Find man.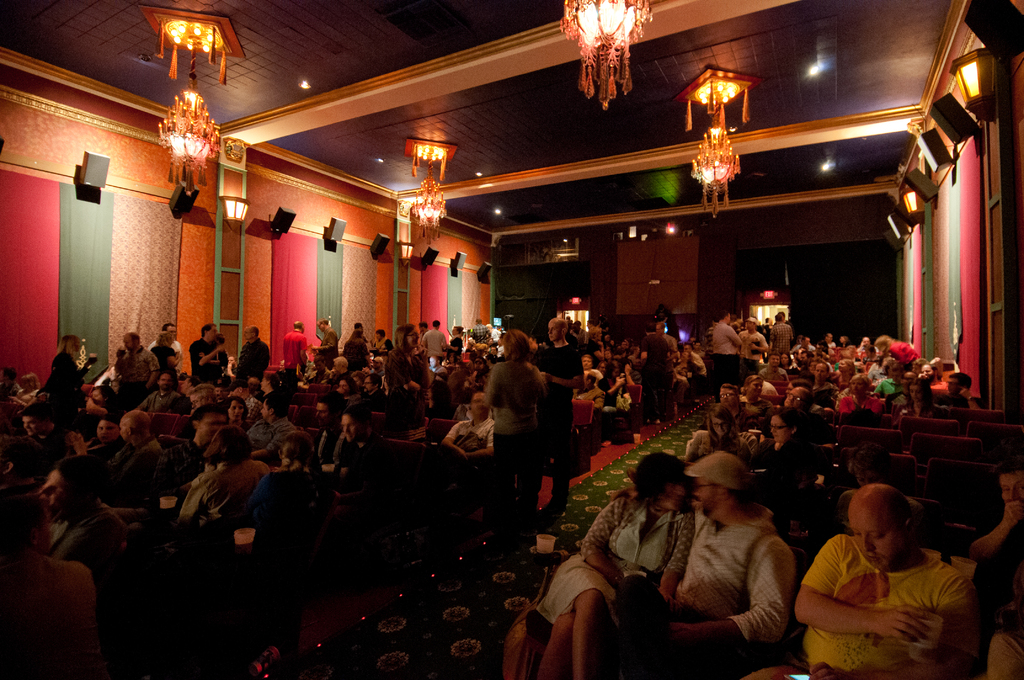
{"x1": 785, "y1": 486, "x2": 995, "y2": 671}.
